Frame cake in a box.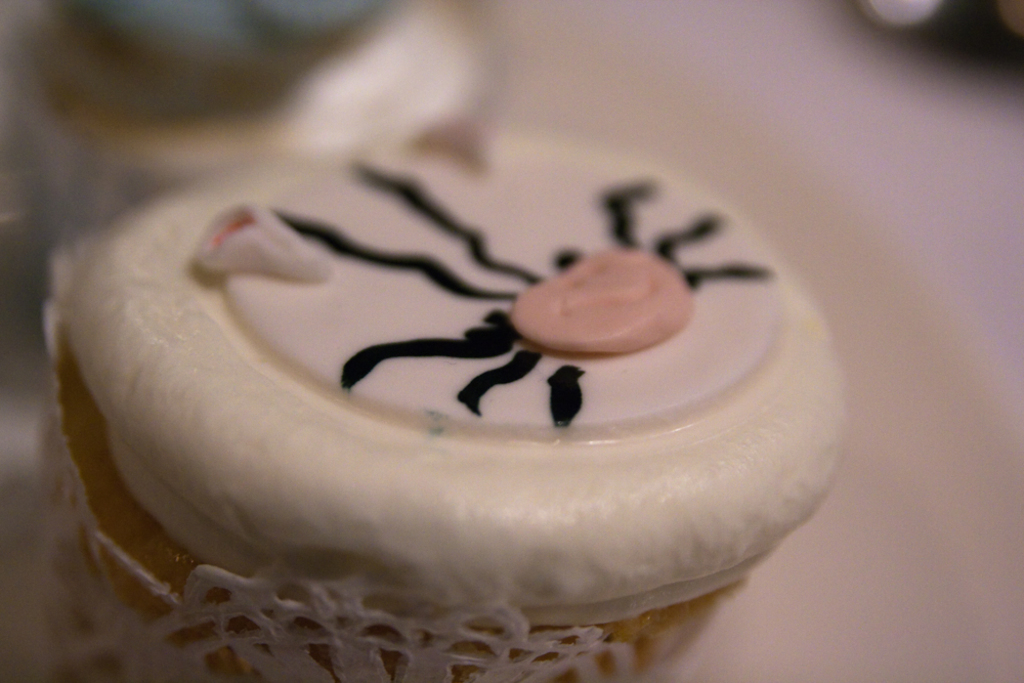
(left=40, top=124, right=852, bottom=682).
